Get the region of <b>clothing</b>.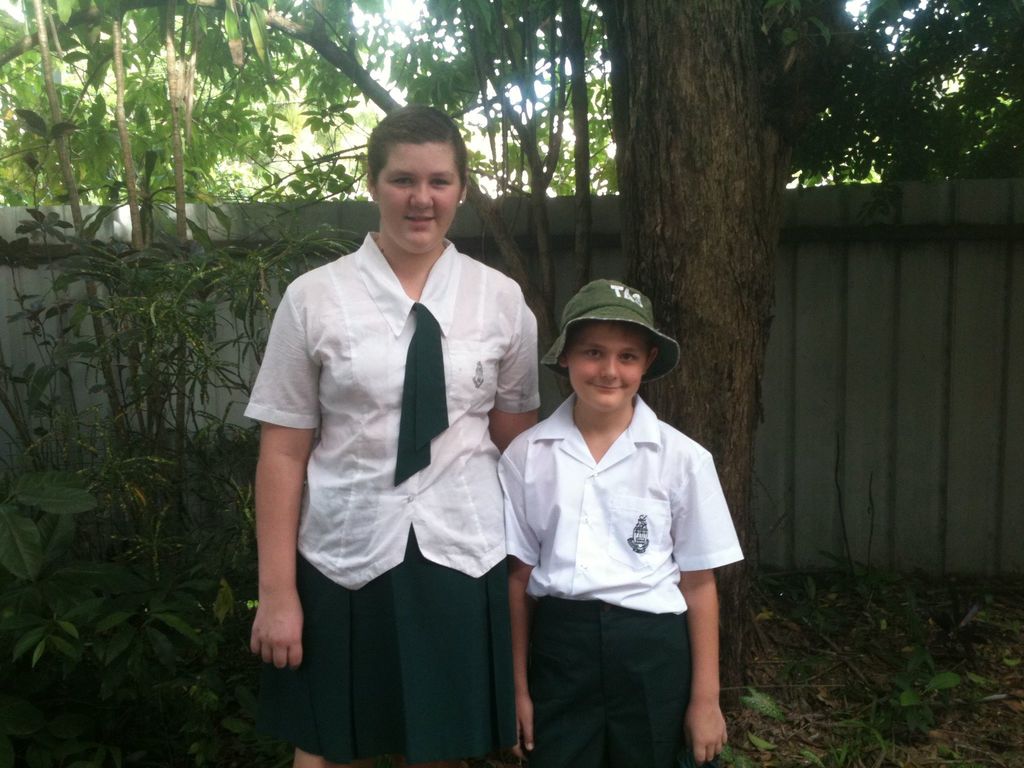
crop(239, 243, 525, 767).
